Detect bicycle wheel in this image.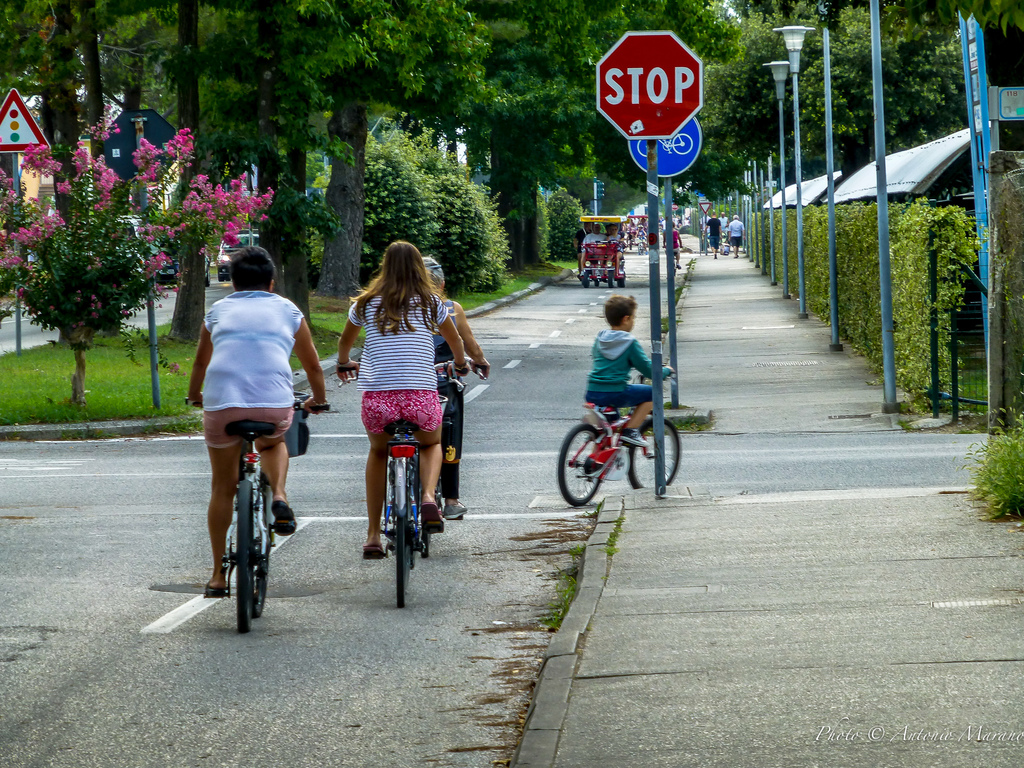
Detection: l=626, t=415, r=683, b=490.
